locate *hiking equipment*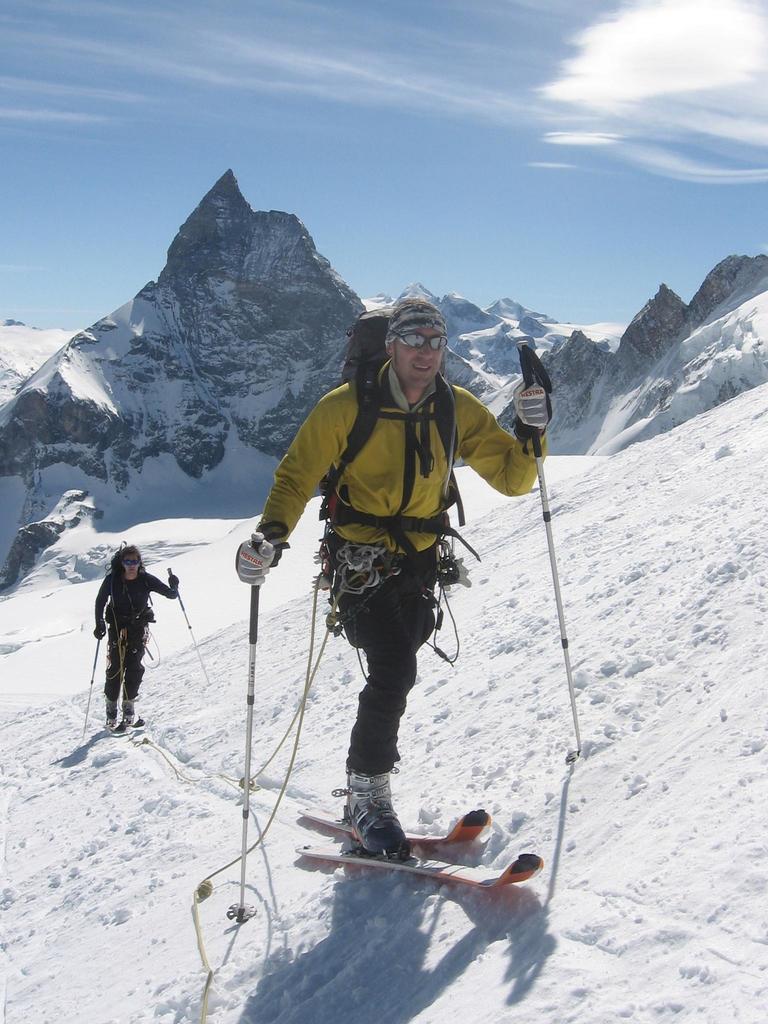
select_region(316, 305, 481, 563)
